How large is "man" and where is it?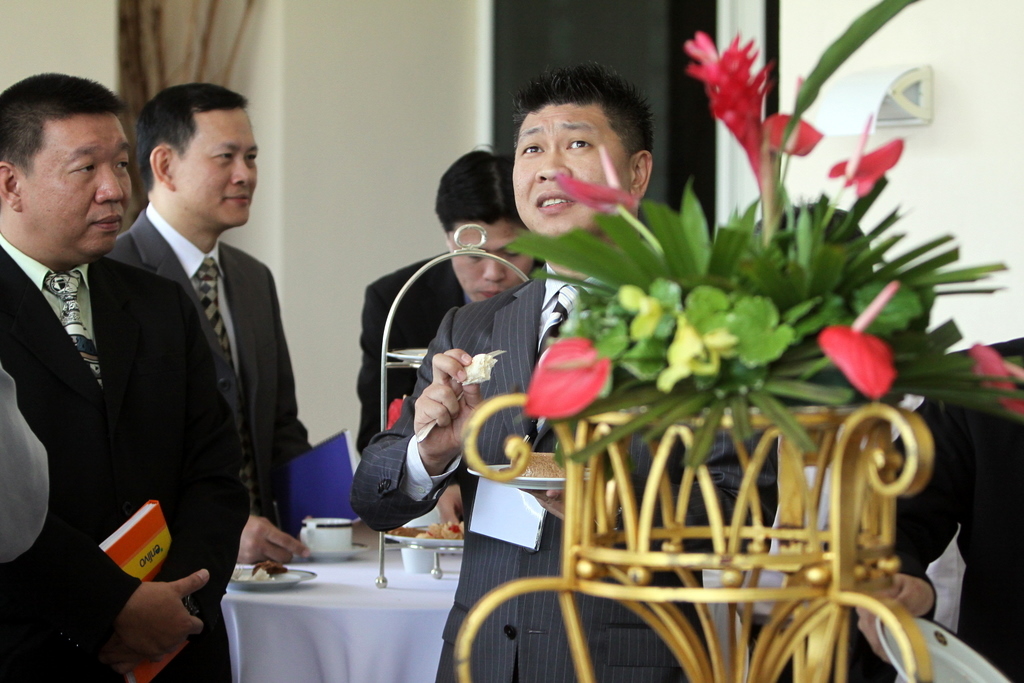
Bounding box: 823/335/1023/682.
